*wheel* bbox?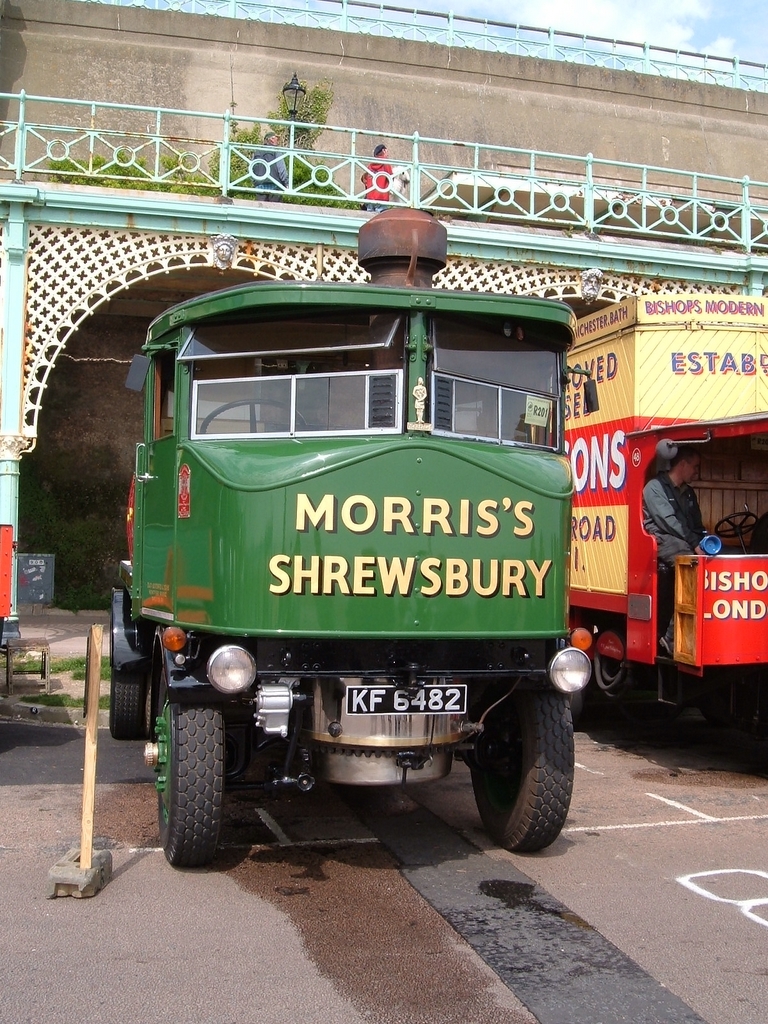
(142, 696, 224, 866)
